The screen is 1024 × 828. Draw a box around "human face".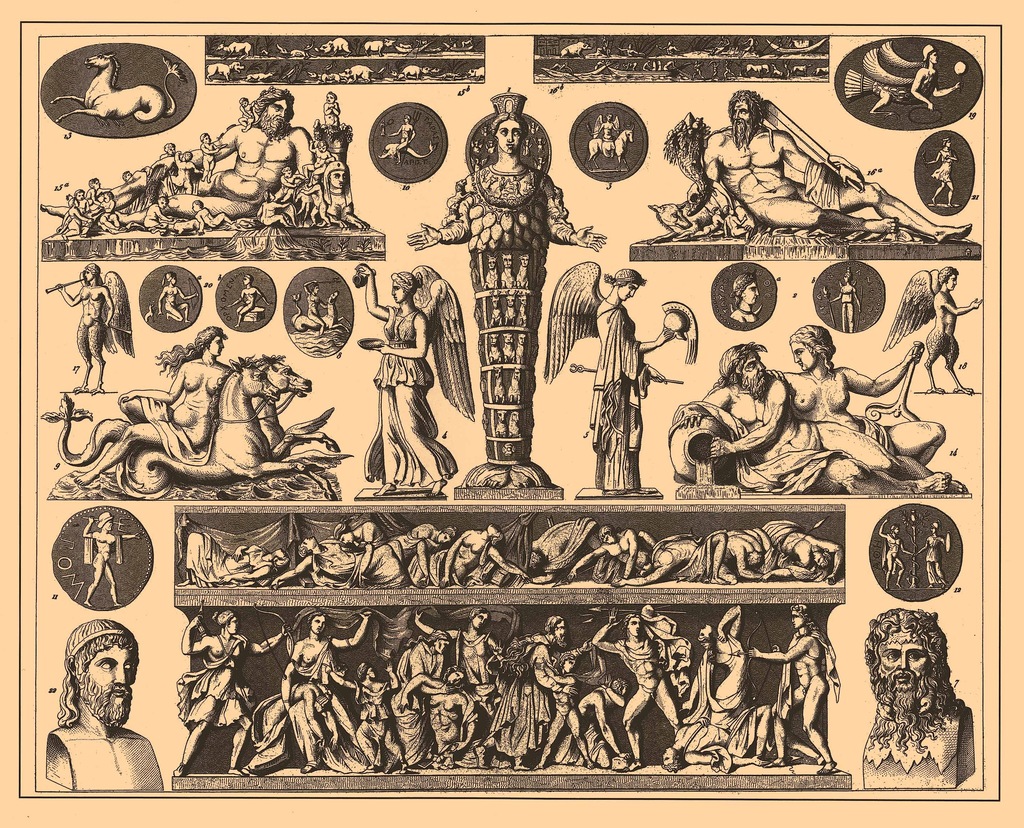
734/101/748/128.
